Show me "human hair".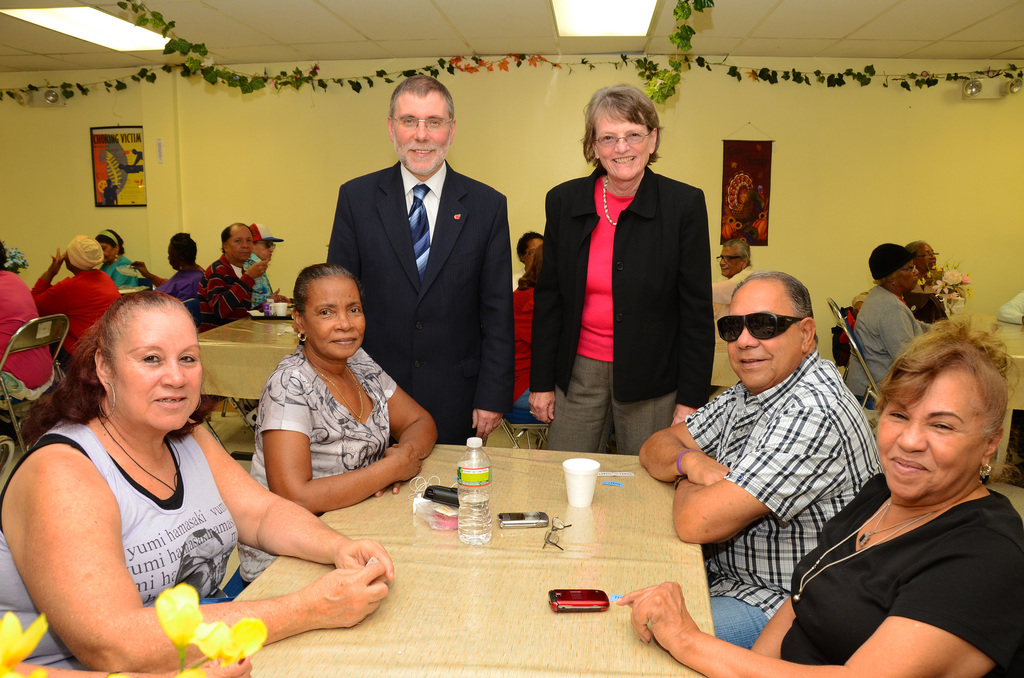
"human hair" is here: bbox=[516, 241, 548, 292].
